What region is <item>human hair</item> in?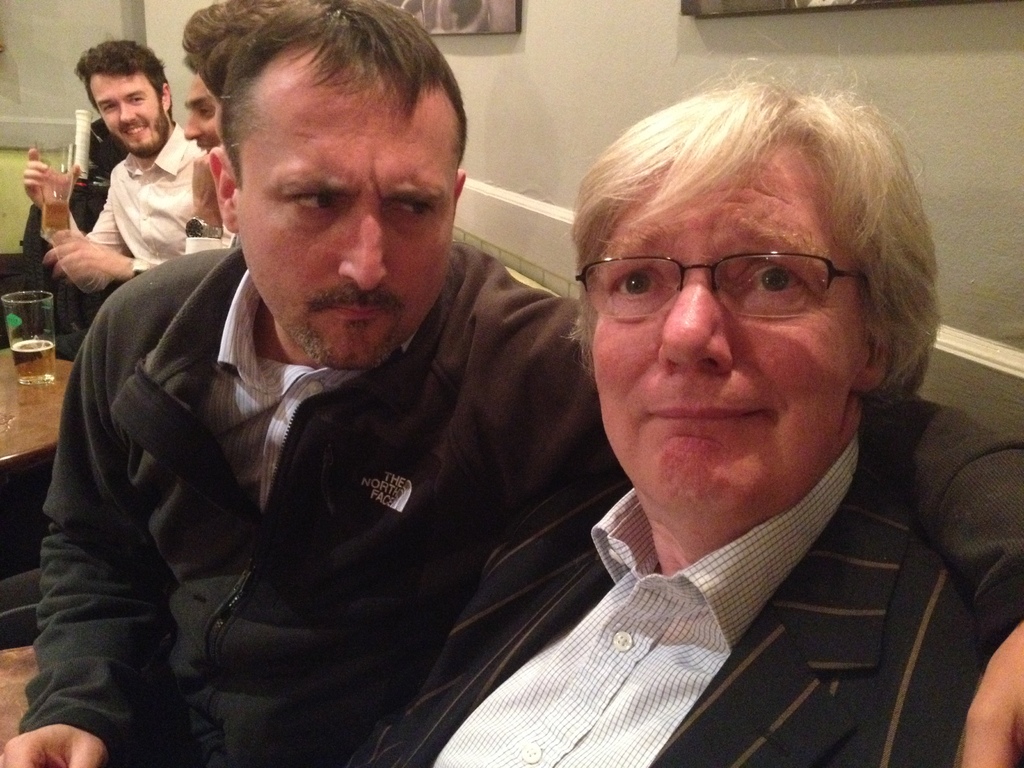
69,36,179,122.
